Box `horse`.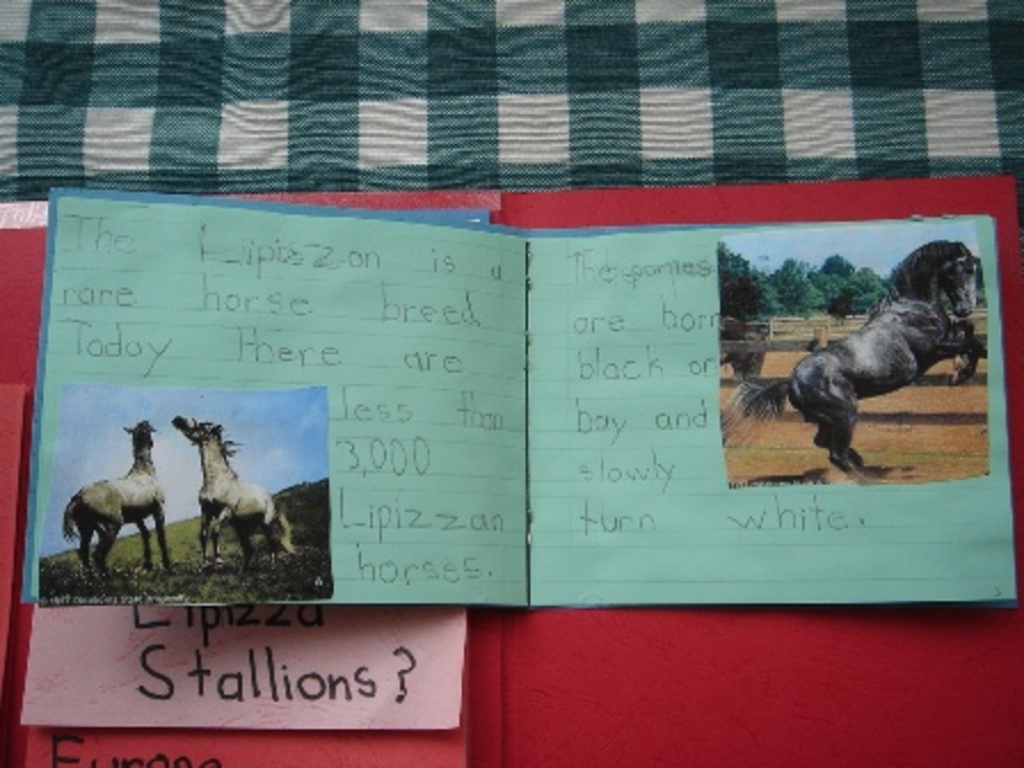
<region>176, 416, 297, 574</region>.
